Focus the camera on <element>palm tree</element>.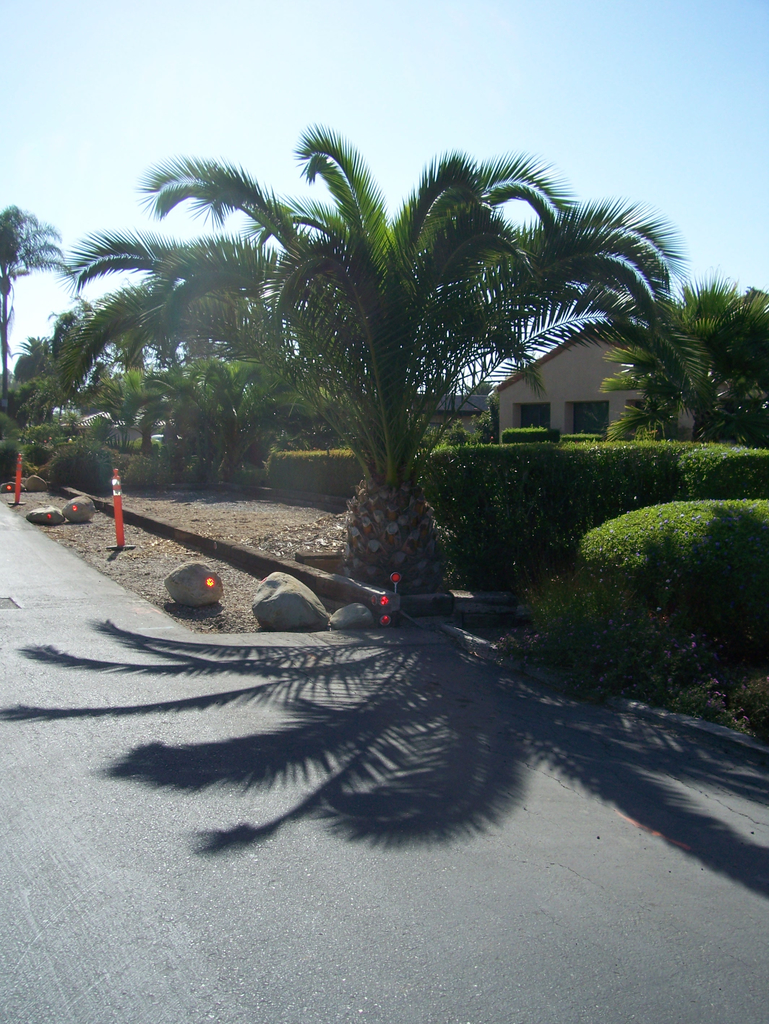
Focus region: {"left": 67, "top": 129, "right": 681, "bottom": 603}.
